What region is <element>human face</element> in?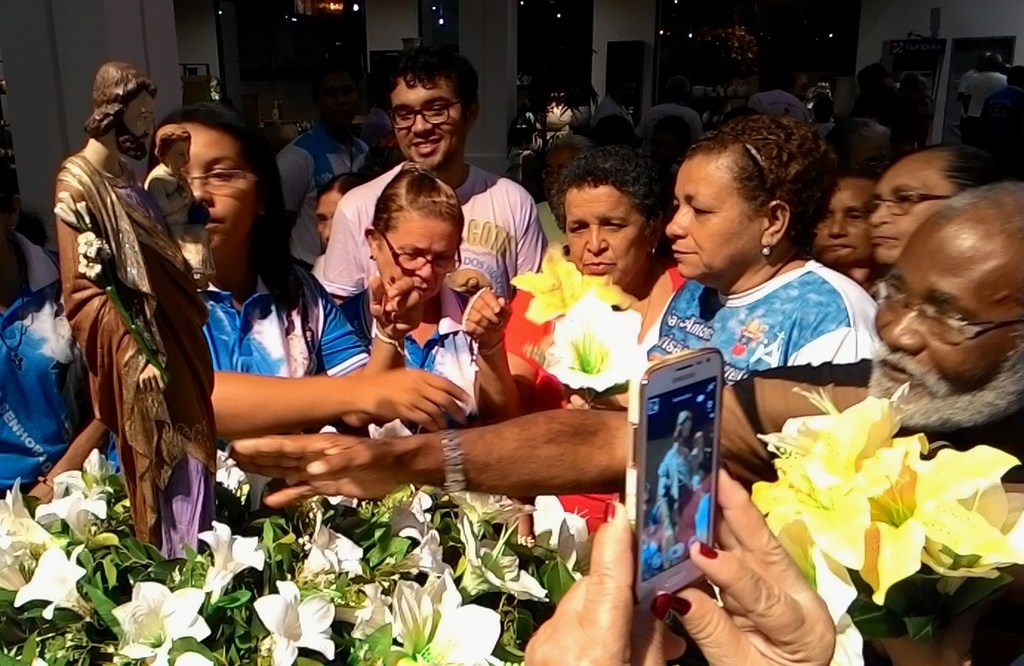
[left=389, top=72, right=469, bottom=172].
